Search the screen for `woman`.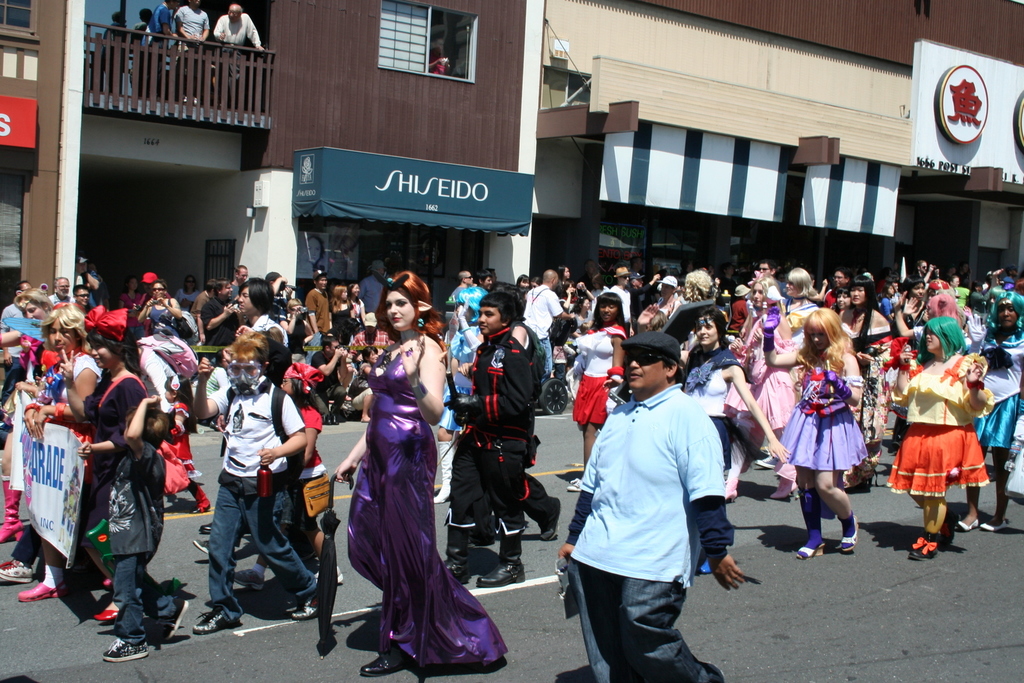
Found at l=1015, t=278, r=1023, b=296.
